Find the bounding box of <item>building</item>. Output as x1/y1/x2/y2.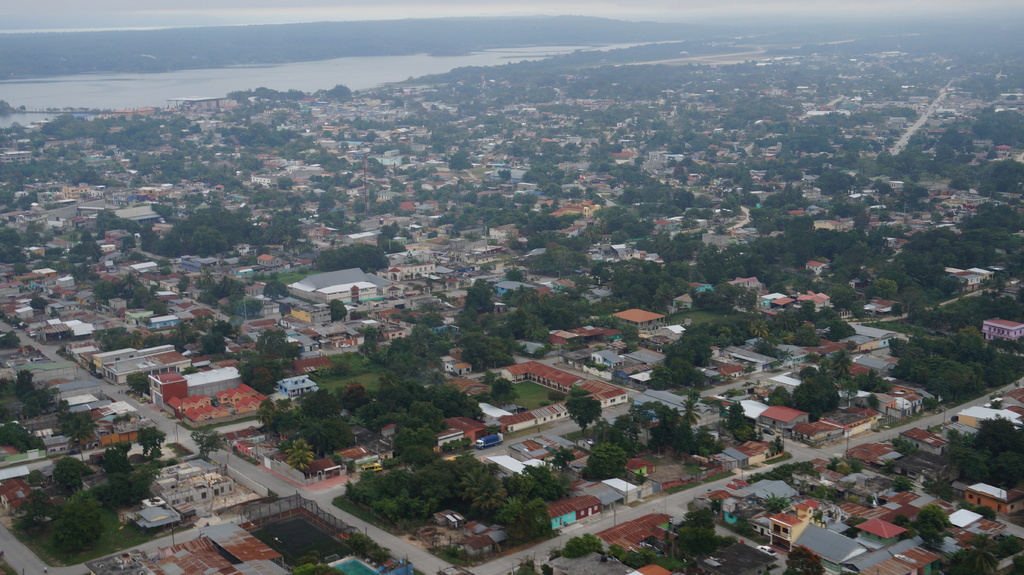
151/367/244/405.
